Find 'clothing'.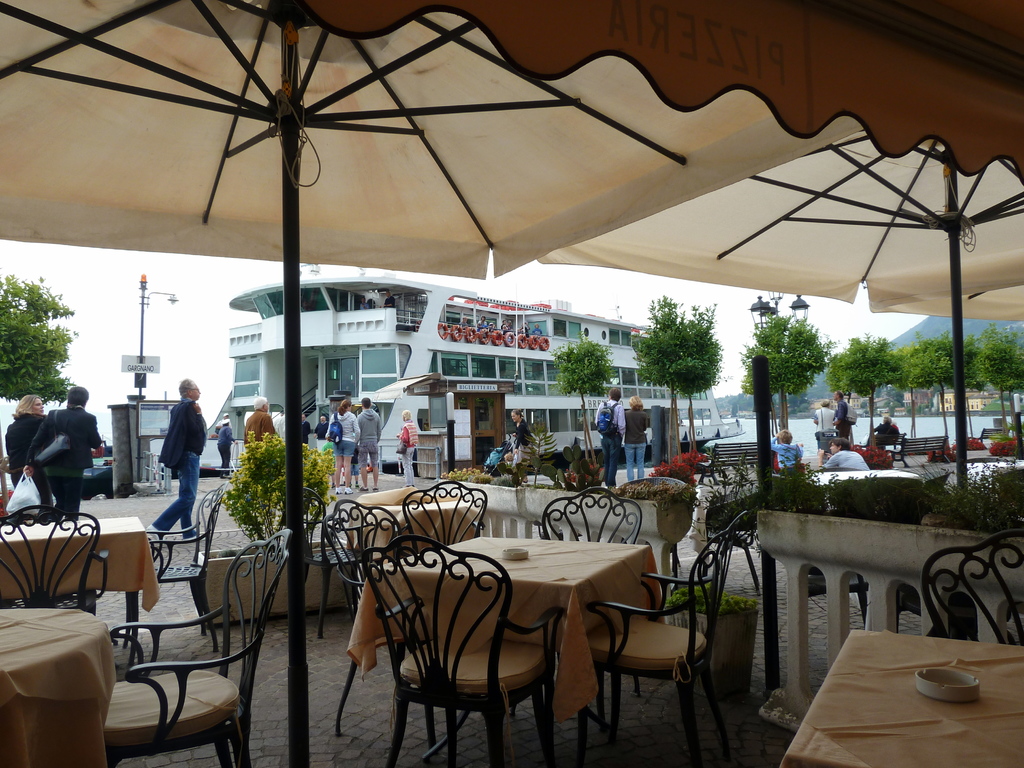
(773, 435, 803, 468).
